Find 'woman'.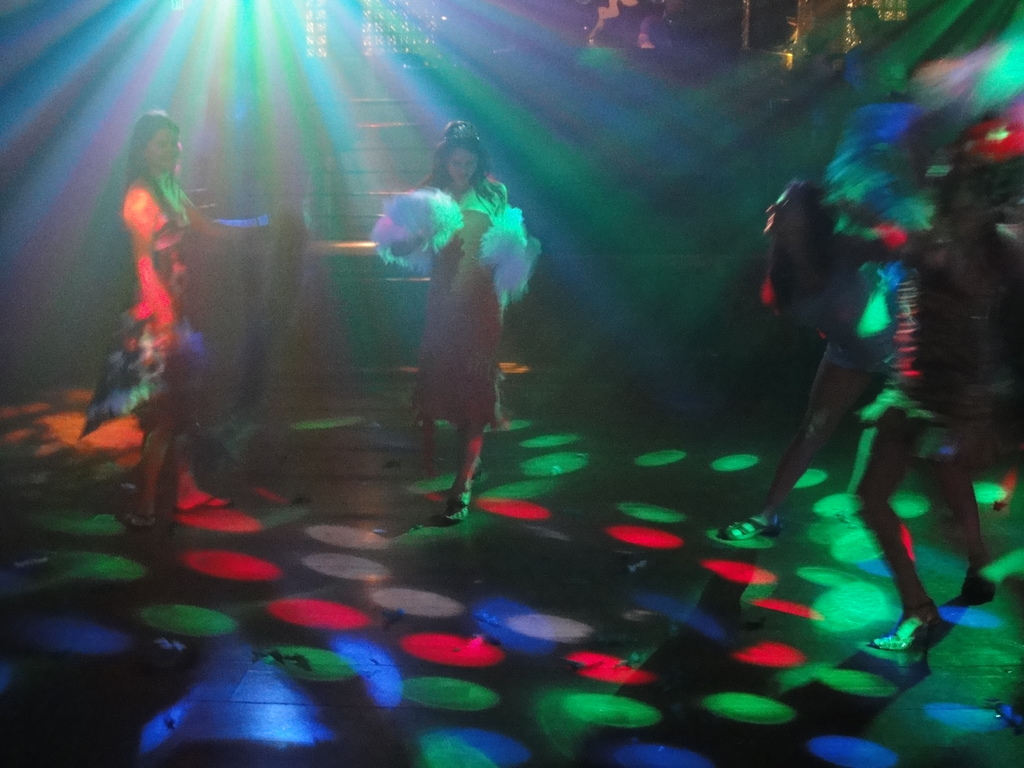
[847, 114, 1023, 660].
